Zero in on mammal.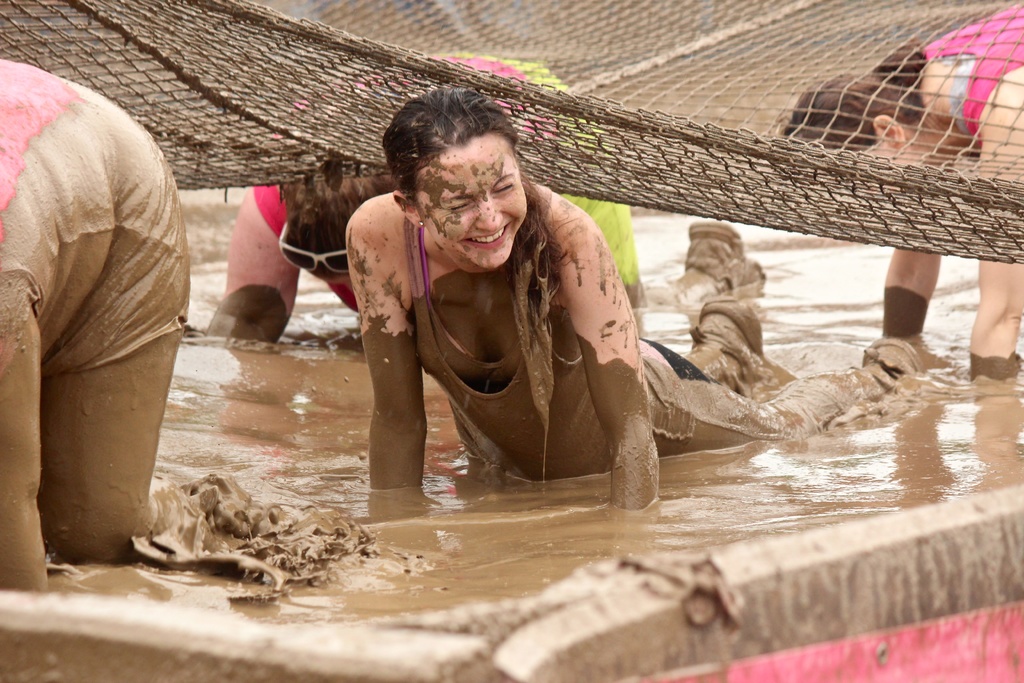
Zeroed in: [left=205, top=50, right=765, bottom=347].
